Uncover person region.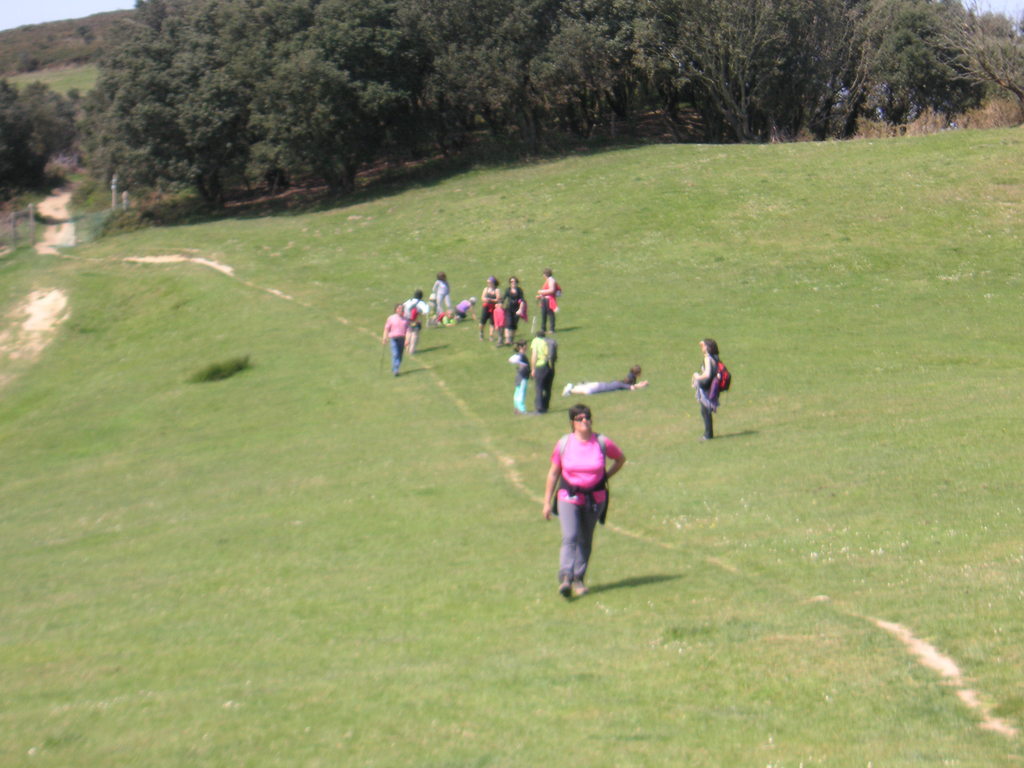
Uncovered: (left=543, top=408, right=623, bottom=604).
